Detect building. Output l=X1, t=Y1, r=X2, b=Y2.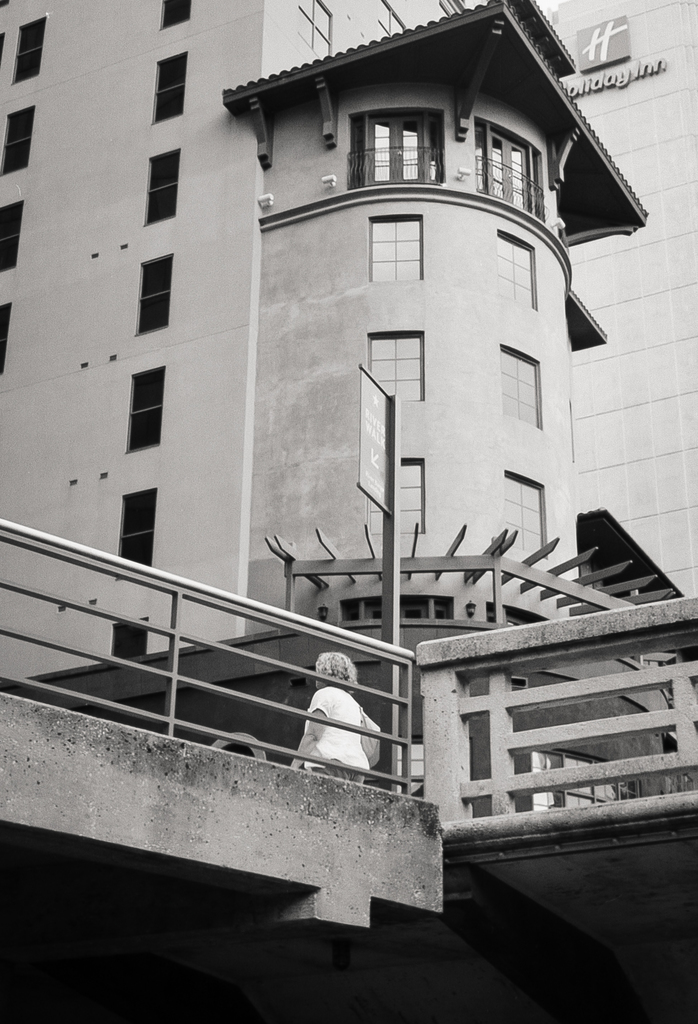
l=0, t=0, r=697, b=1020.
